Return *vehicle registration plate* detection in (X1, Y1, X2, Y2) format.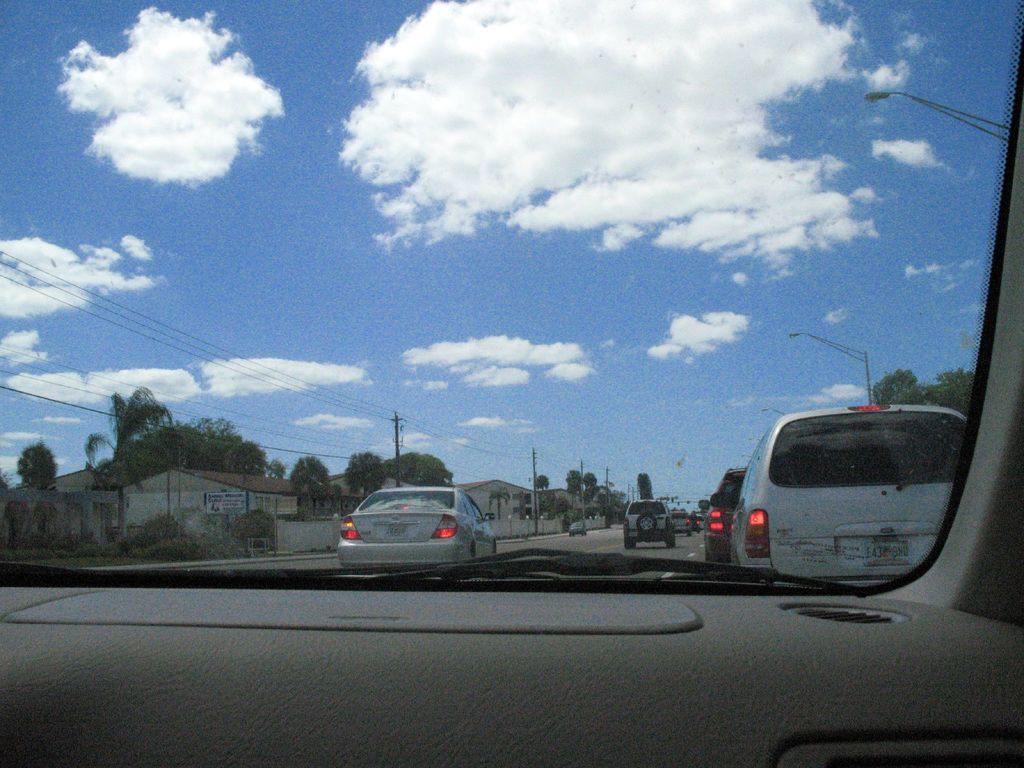
(862, 536, 913, 567).
